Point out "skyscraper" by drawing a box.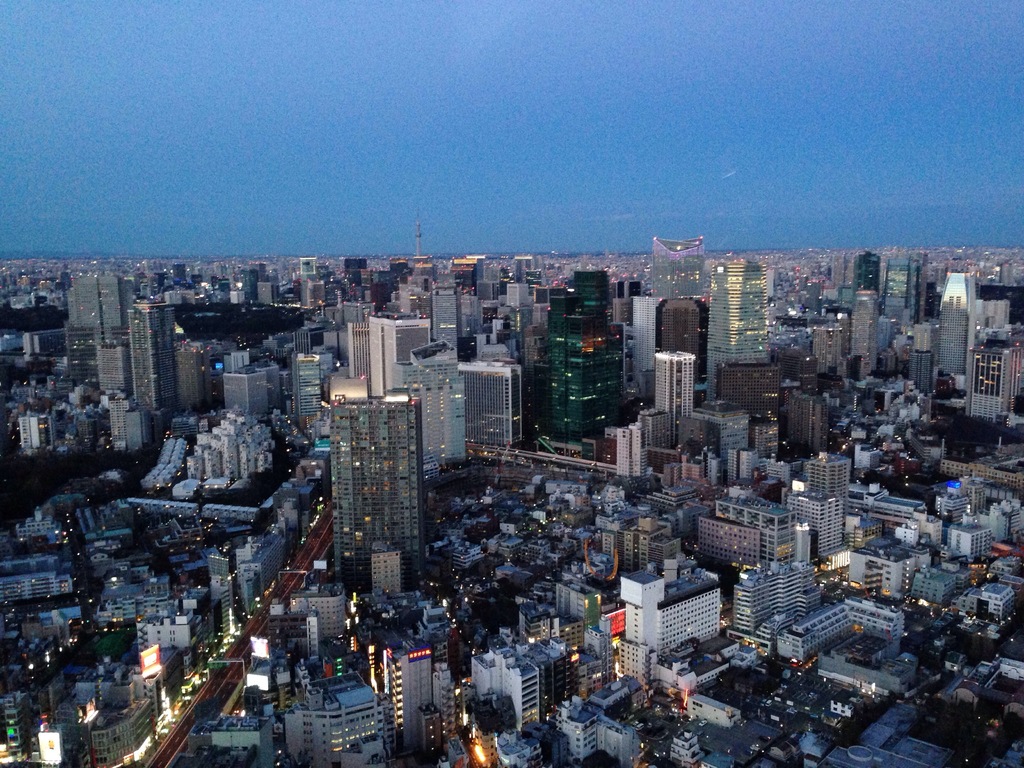
l=707, t=260, r=769, b=401.
